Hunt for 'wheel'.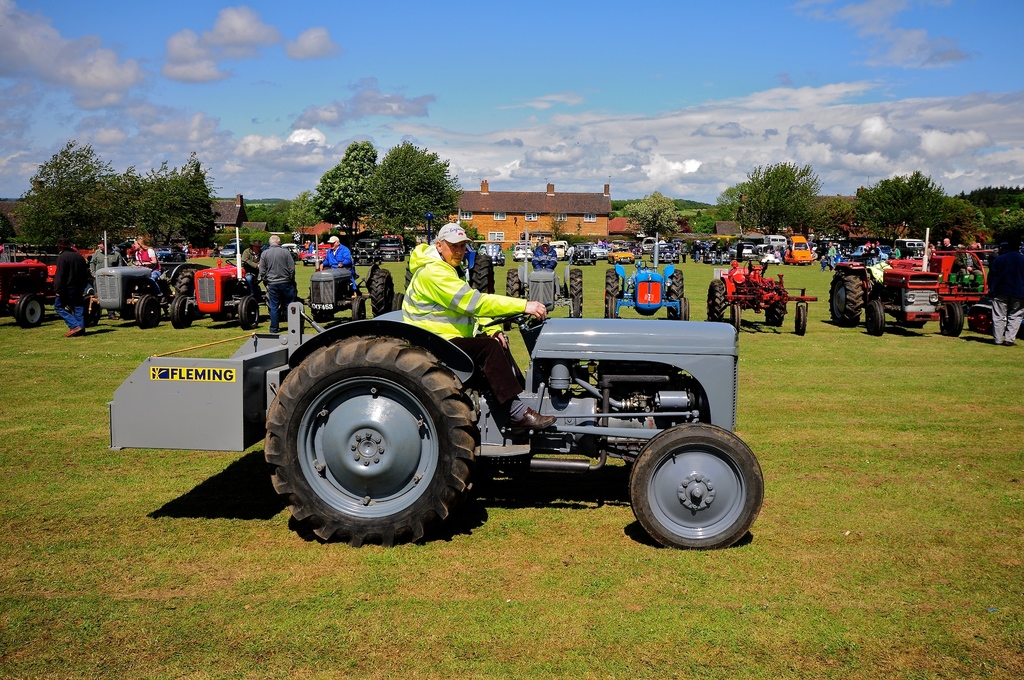
Hunted down at BBox(403, 264, 413, 288).
